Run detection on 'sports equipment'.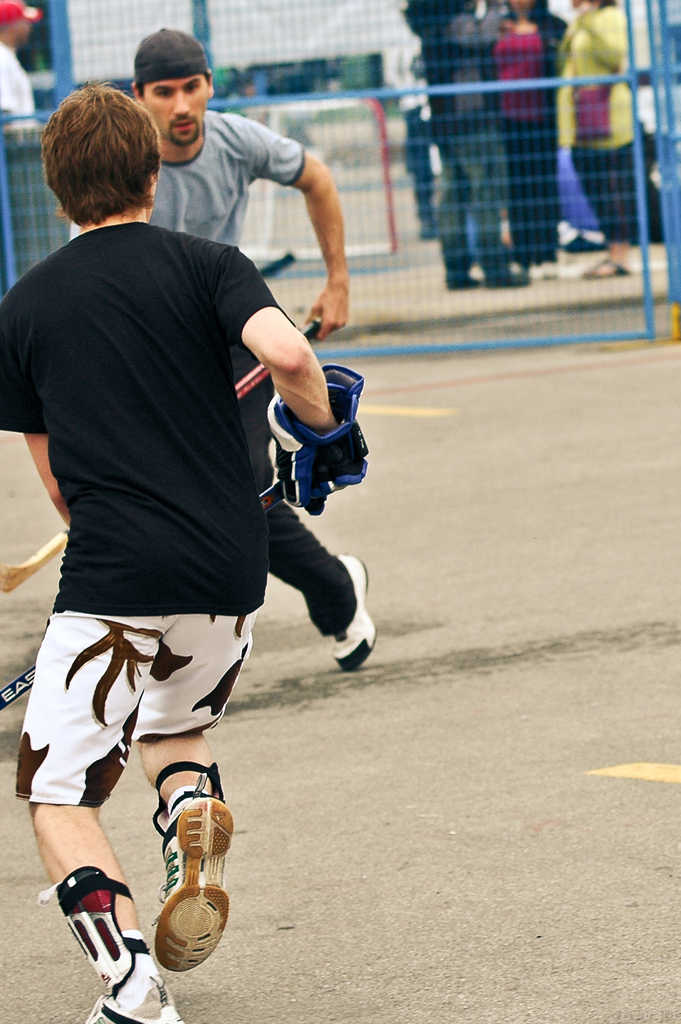
Result: bbox=(0, 317, 317, 596).
